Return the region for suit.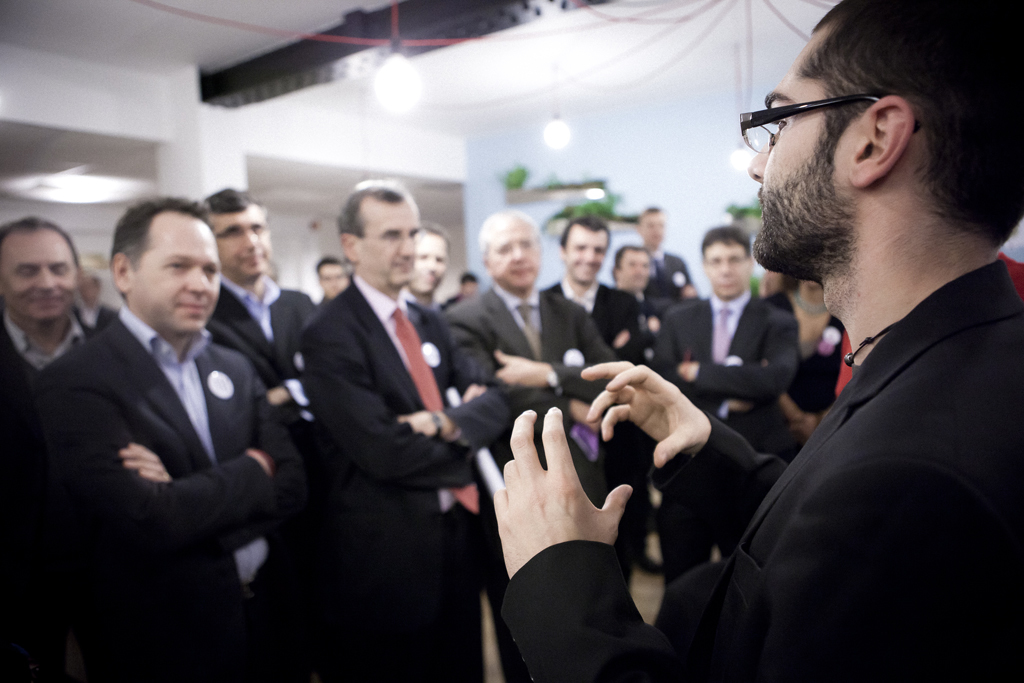
303, 271, 512, 682.
